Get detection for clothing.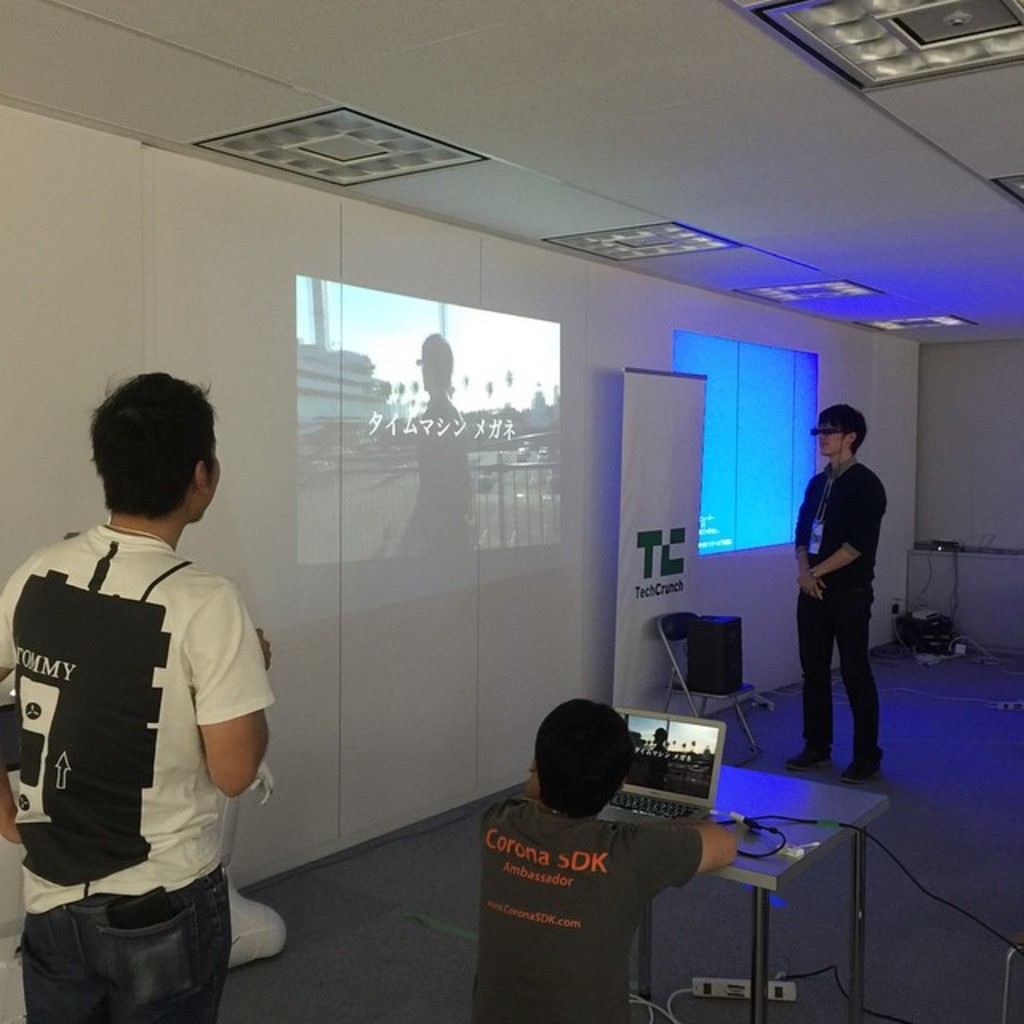
Detection: pyautogui.locateOnScreen(472, 794, 699, 1019).
